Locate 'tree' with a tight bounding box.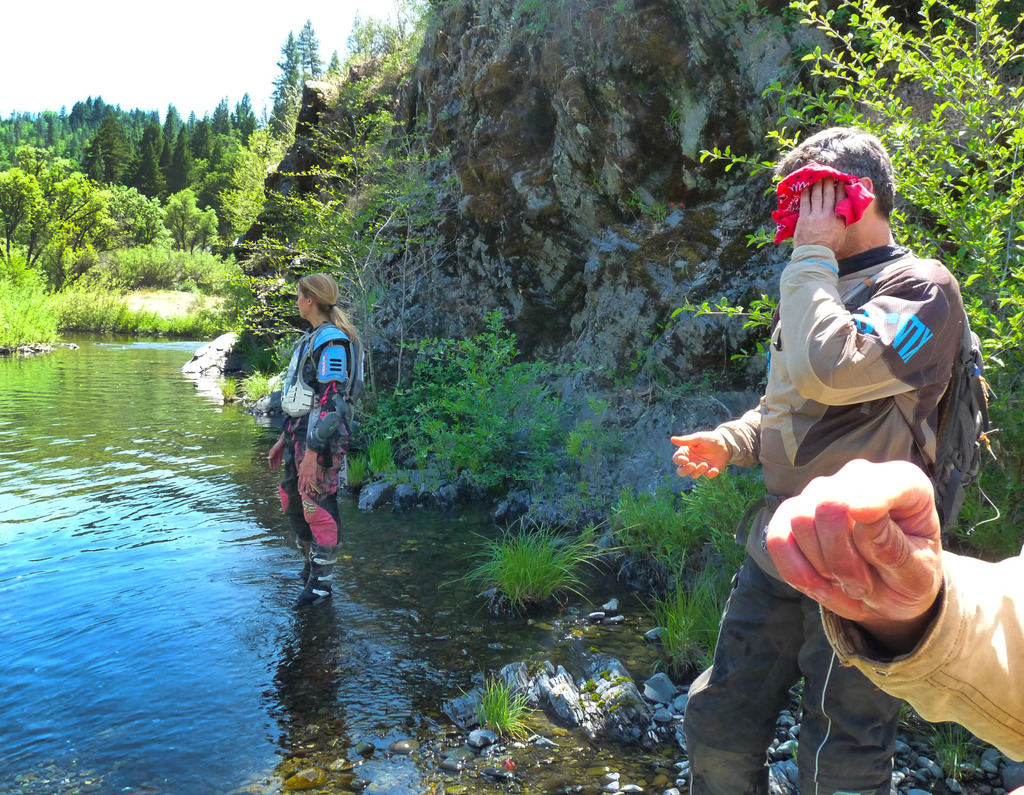
0/140/126/293.
